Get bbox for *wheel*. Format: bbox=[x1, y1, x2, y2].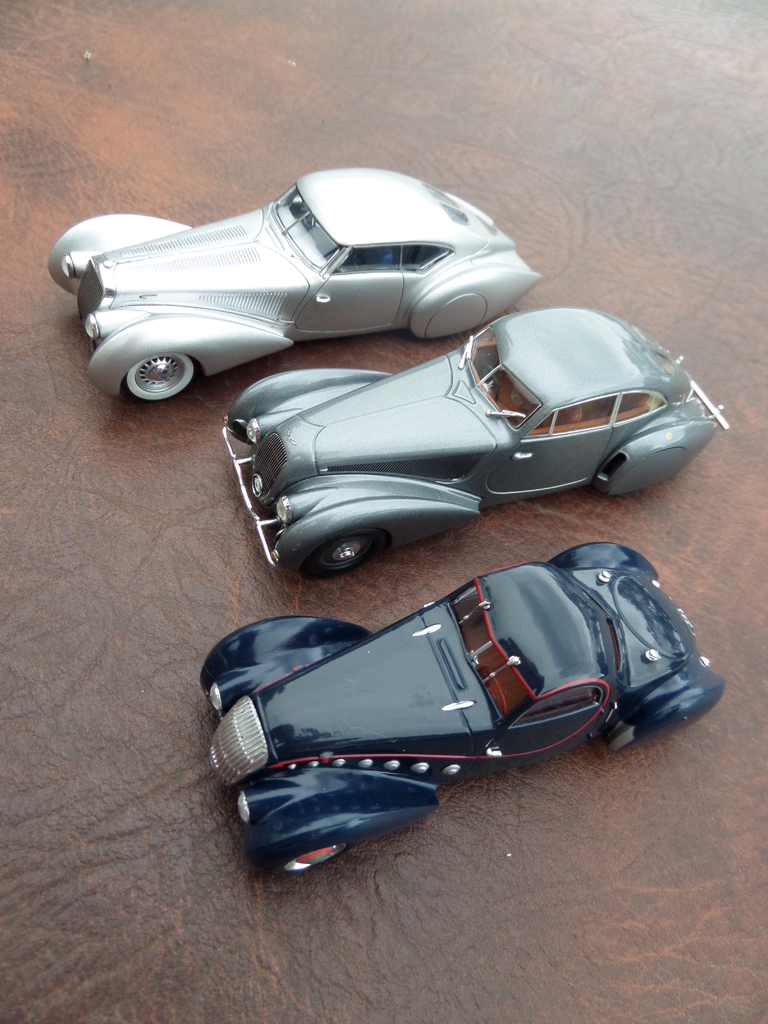
bbox=[319, 531, 386, 580].
